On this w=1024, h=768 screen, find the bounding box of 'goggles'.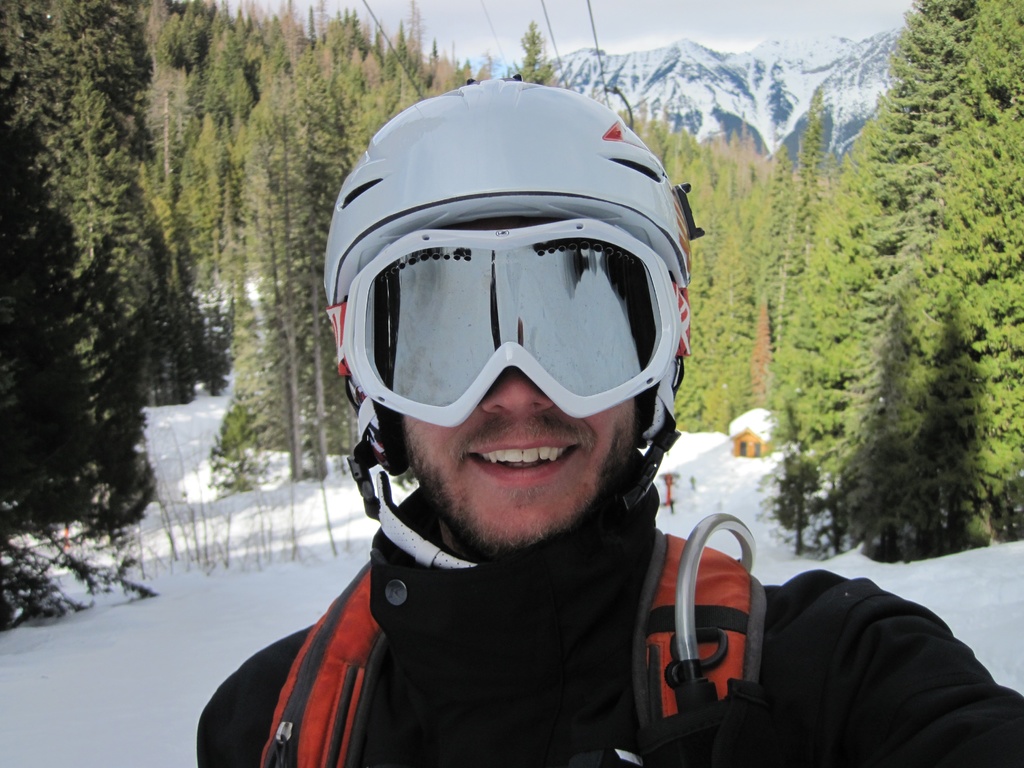
Bounding box: select_region(340, 228, 678, 437).
